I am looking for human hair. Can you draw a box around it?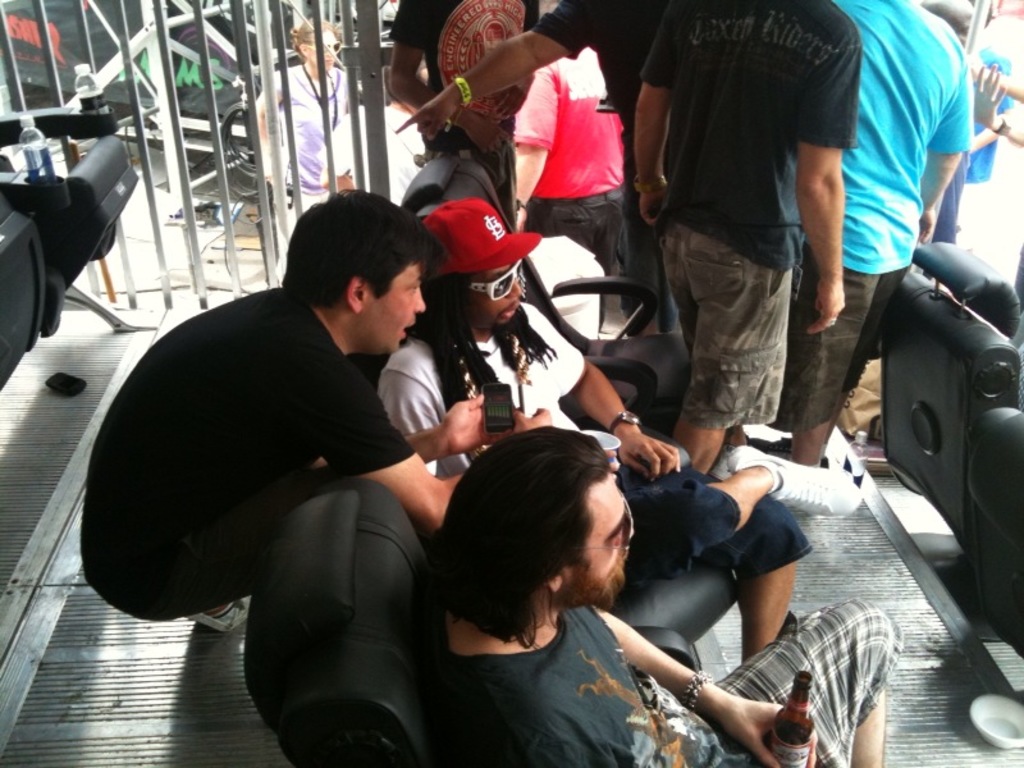
Sure, the bounding box is select_region(416, 421, 609, 646).
